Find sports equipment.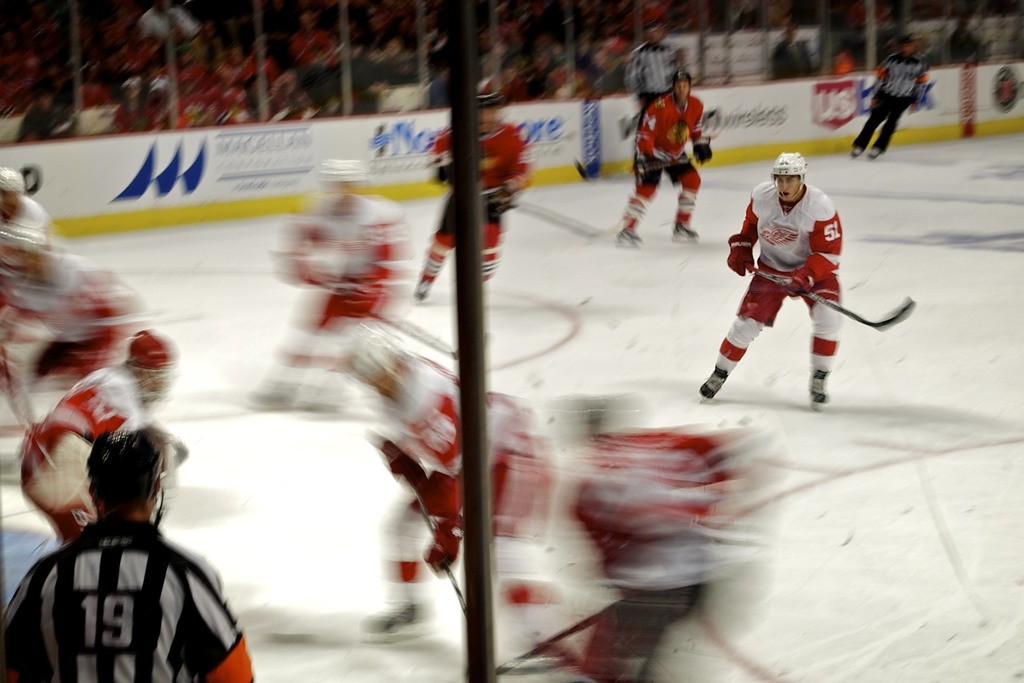
612/221/644/248.
